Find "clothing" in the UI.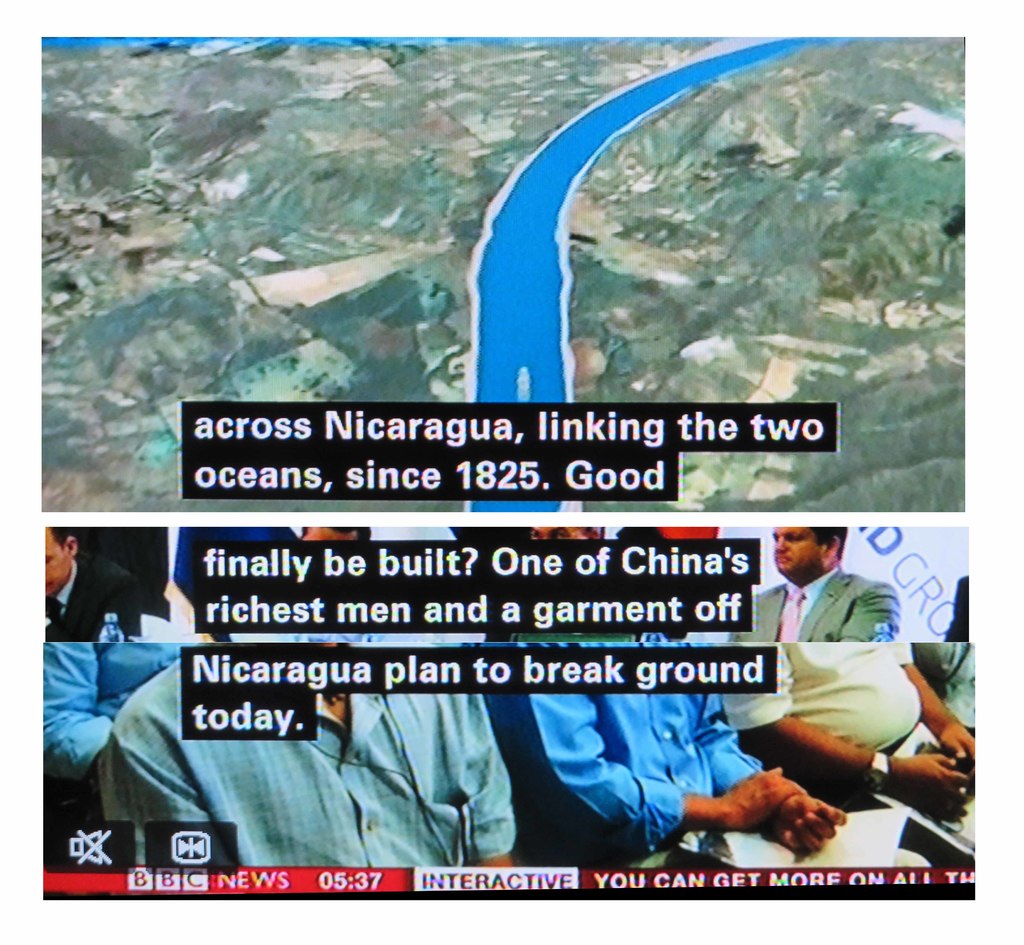
UI element at select_region(913, 642, 975, 743).
